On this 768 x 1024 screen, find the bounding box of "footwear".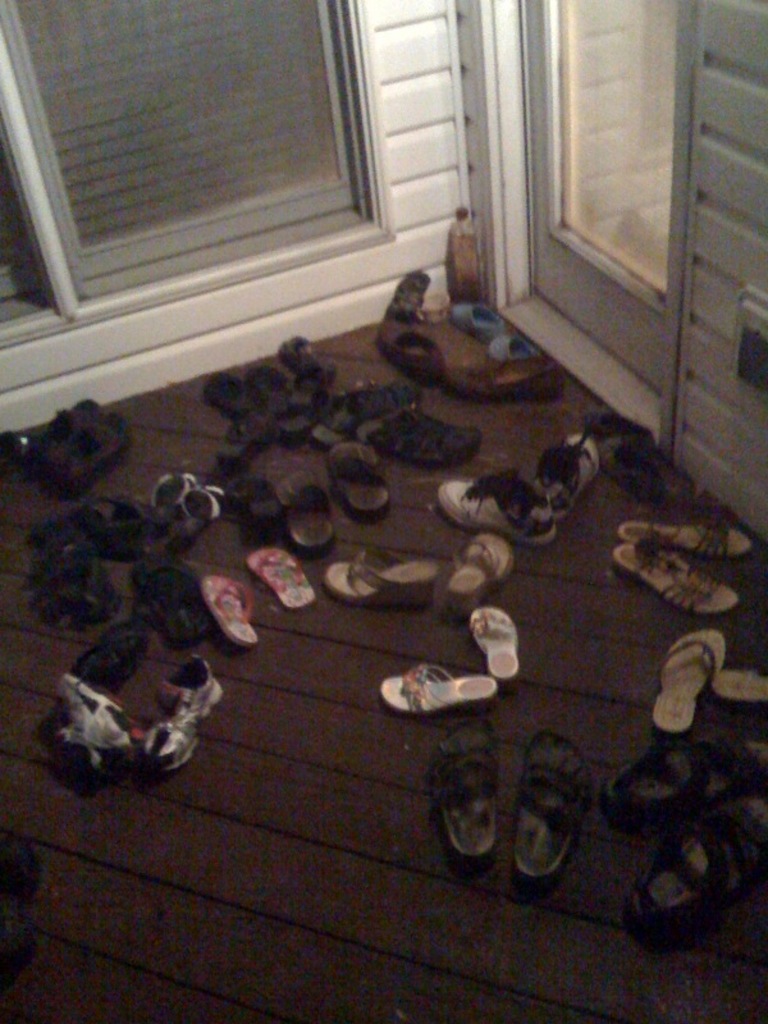
Bounding box: bbox(627, 773, 767, 950).
